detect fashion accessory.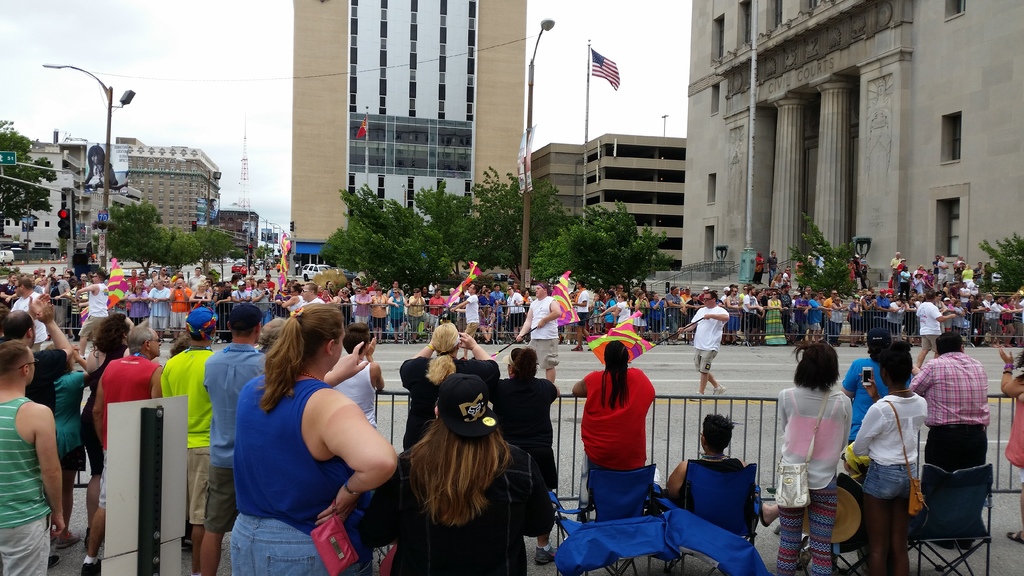
Detected at region(701, 452, 730, 464).
